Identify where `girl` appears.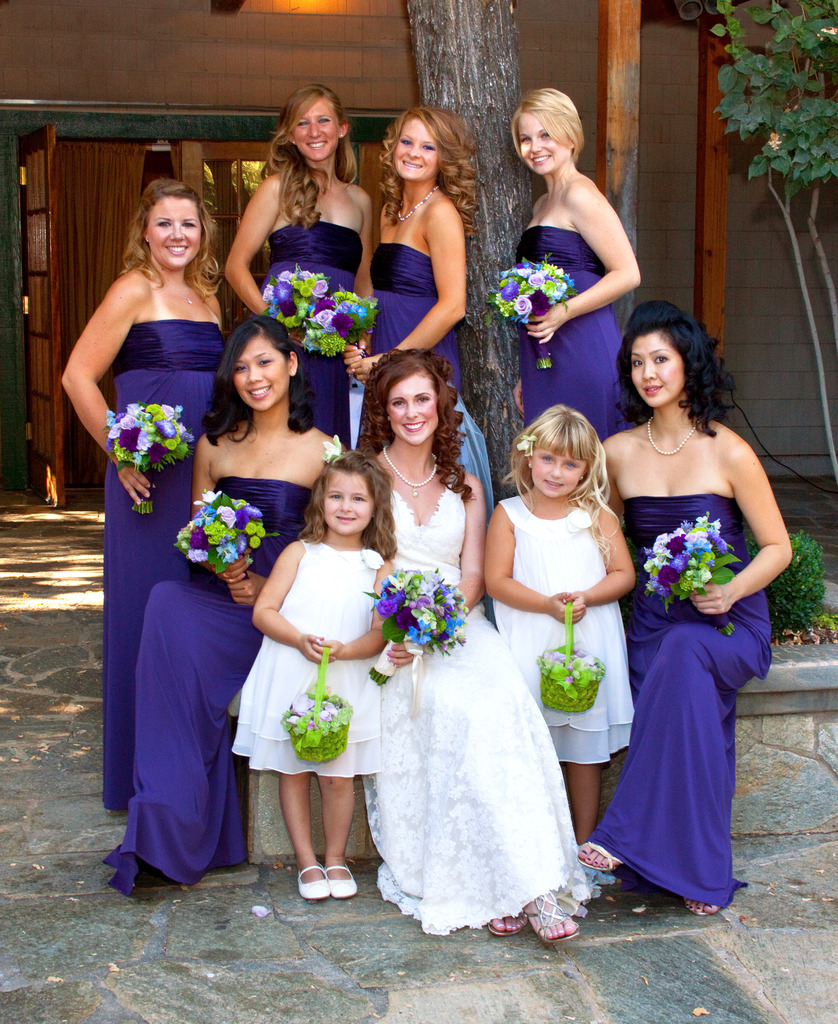
Appears at [x1=238, y1=451, x2=385, y2=888].
